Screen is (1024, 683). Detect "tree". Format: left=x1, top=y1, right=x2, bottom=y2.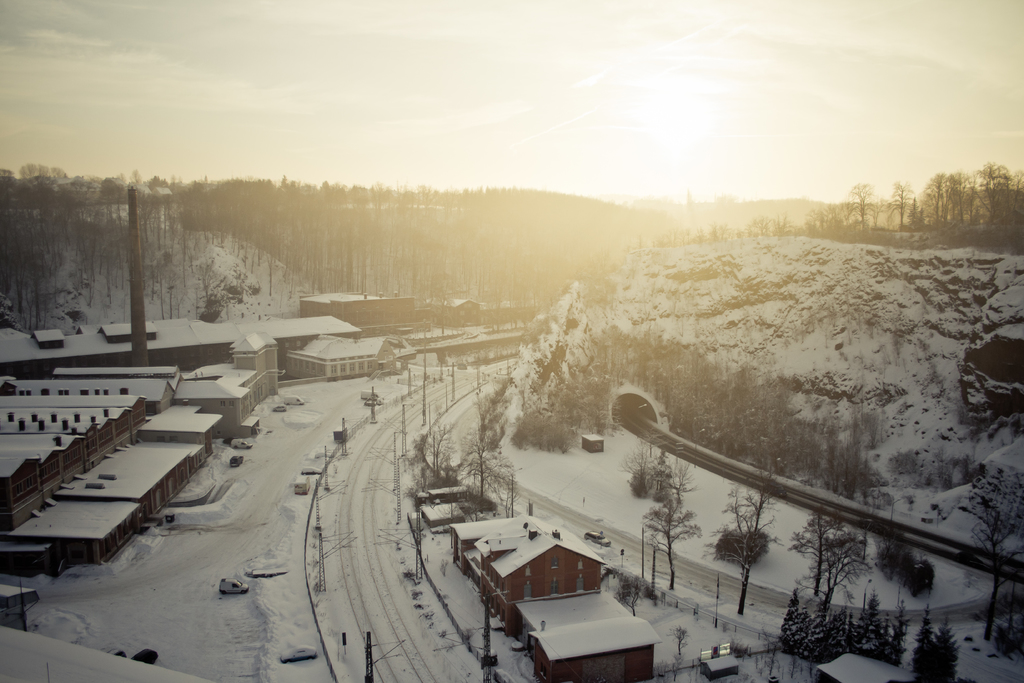
left=959, top=479, right=1023, bottom=641.
